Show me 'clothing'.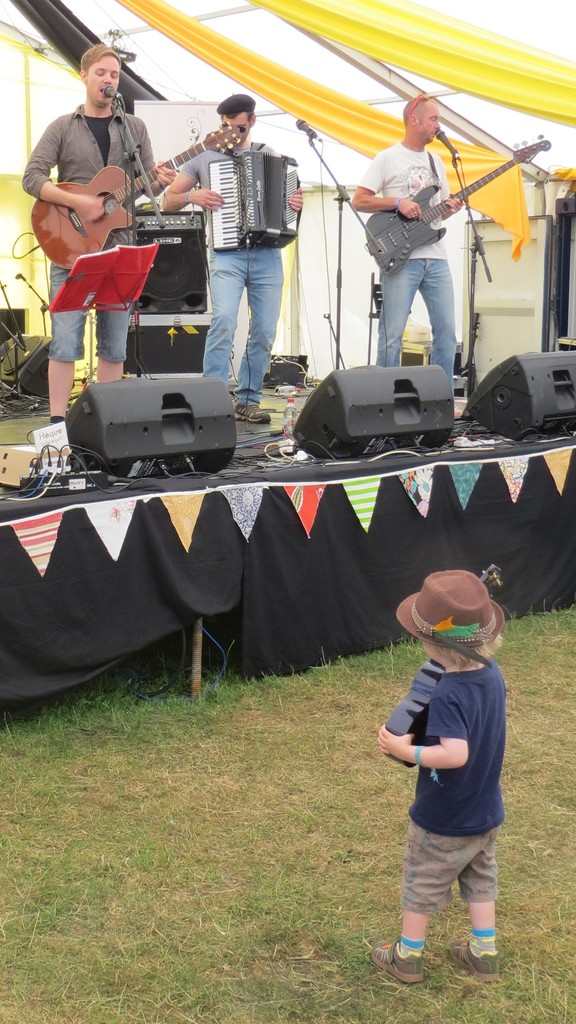
'clothing' is here: (x1=351, y1=140, x2=456, y2=390).
